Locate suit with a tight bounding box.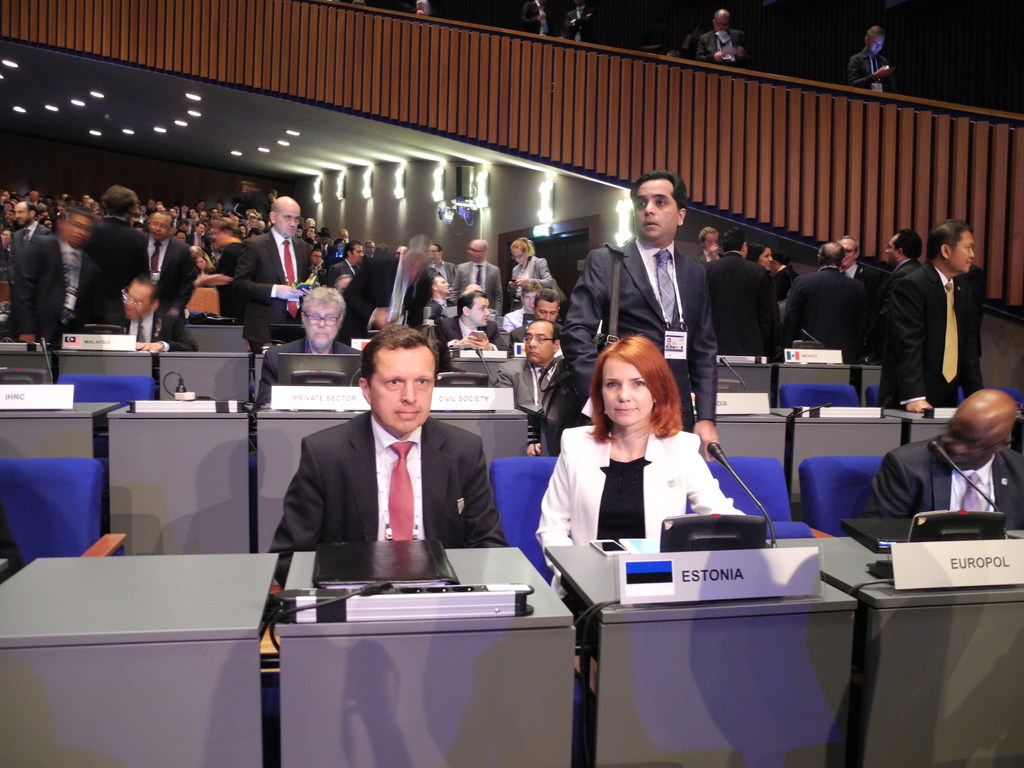
region(329, 257, 355, 283).
